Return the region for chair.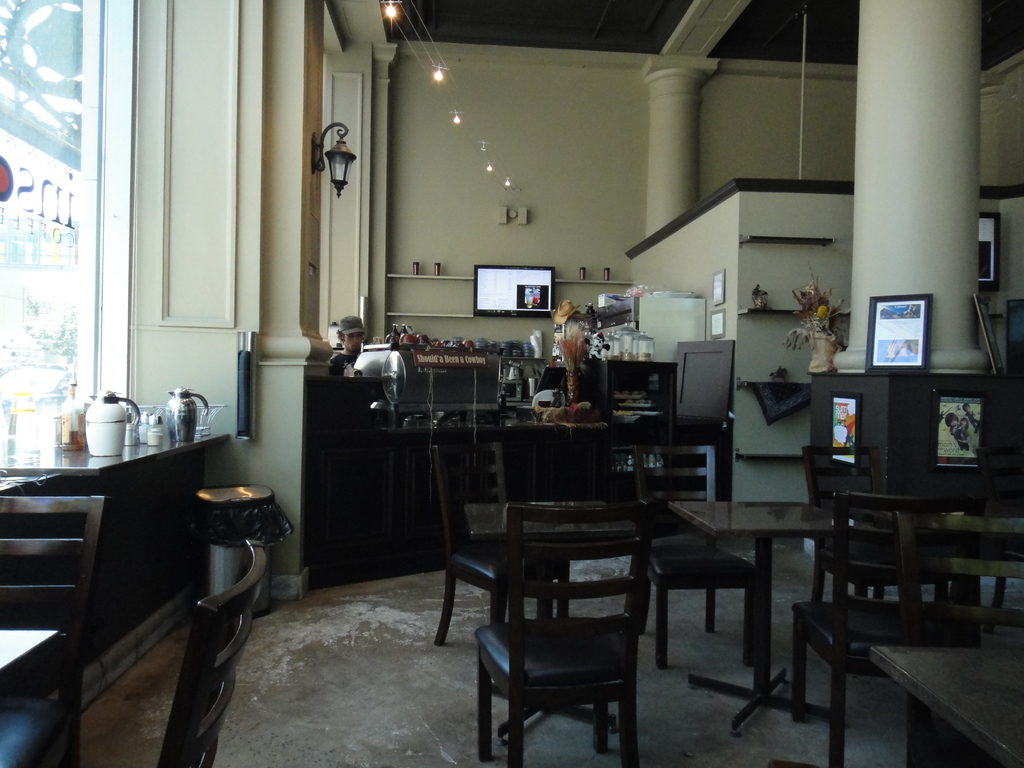
[148, 535, 266, 767].
